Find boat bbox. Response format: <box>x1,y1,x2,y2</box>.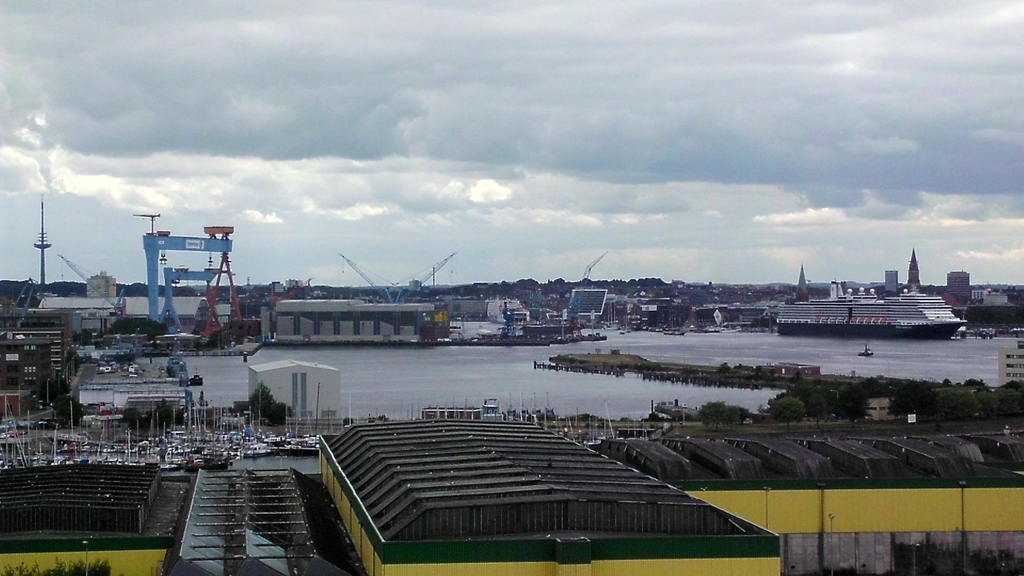
<box>753,266,992,339</box>.
